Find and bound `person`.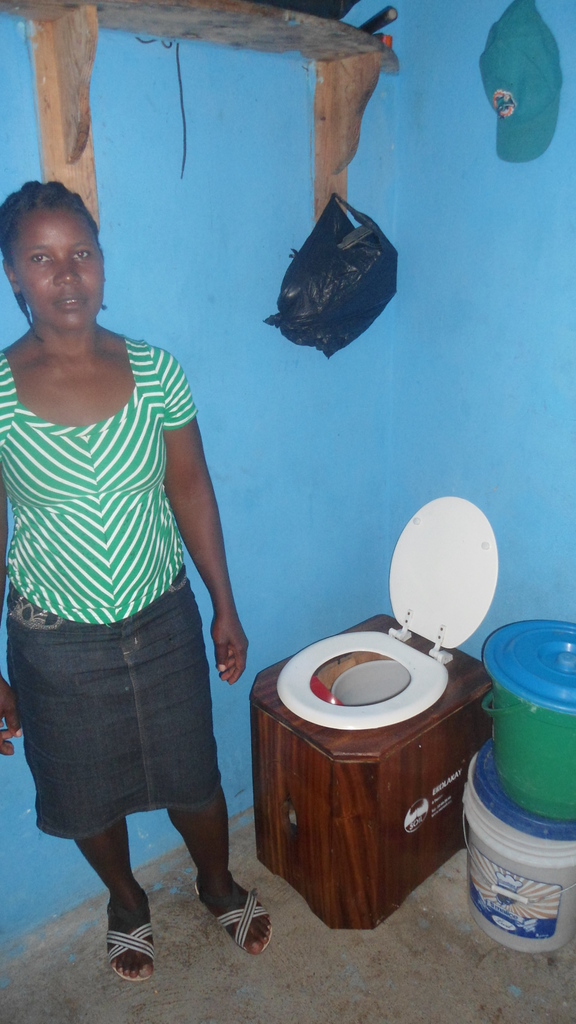
Bound: [left=0, top=170, right=263, bottom=980].
